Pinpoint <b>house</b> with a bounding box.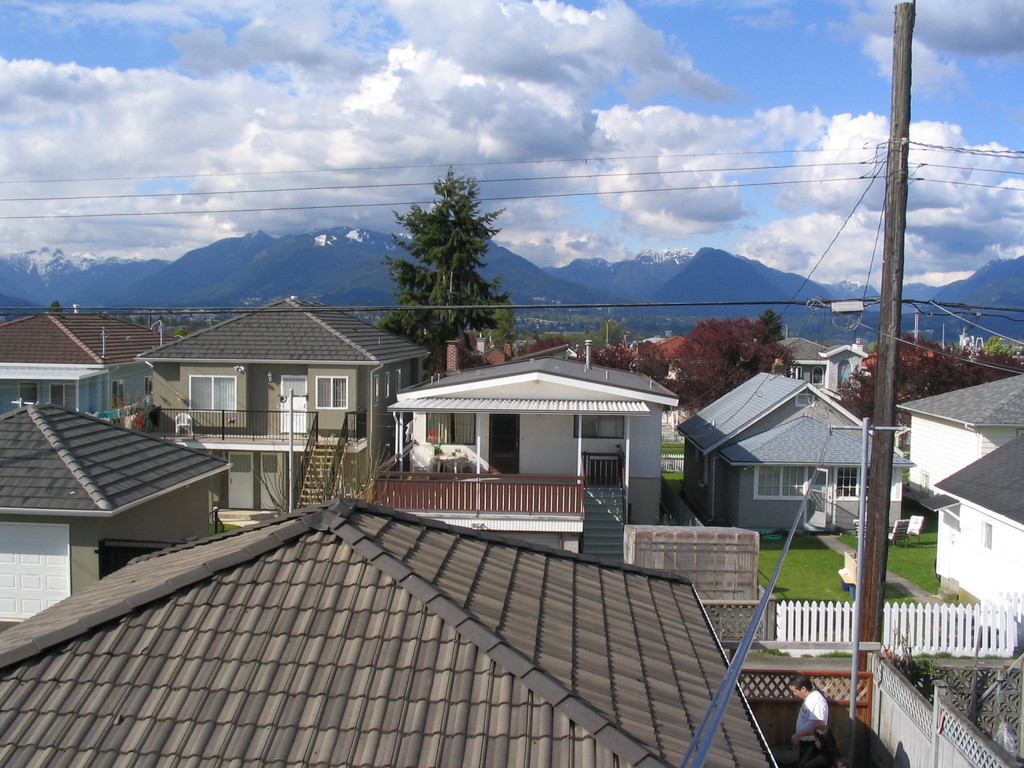
898, 372, 1023, 482.
